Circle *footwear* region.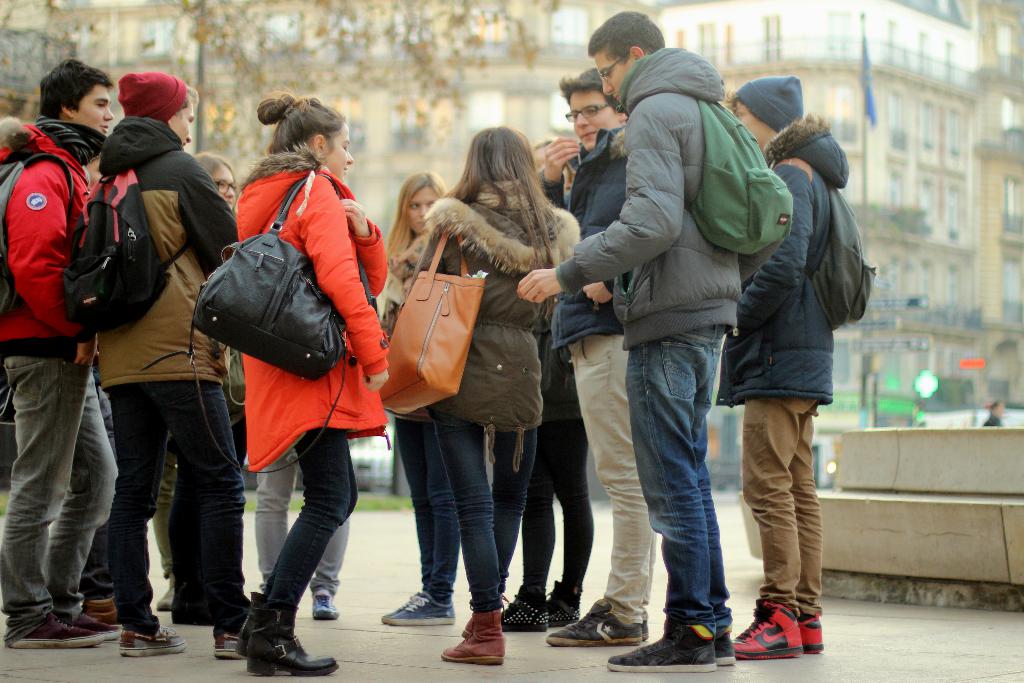
Region: [x1=609, y1=631, x2=717, y2=673].
